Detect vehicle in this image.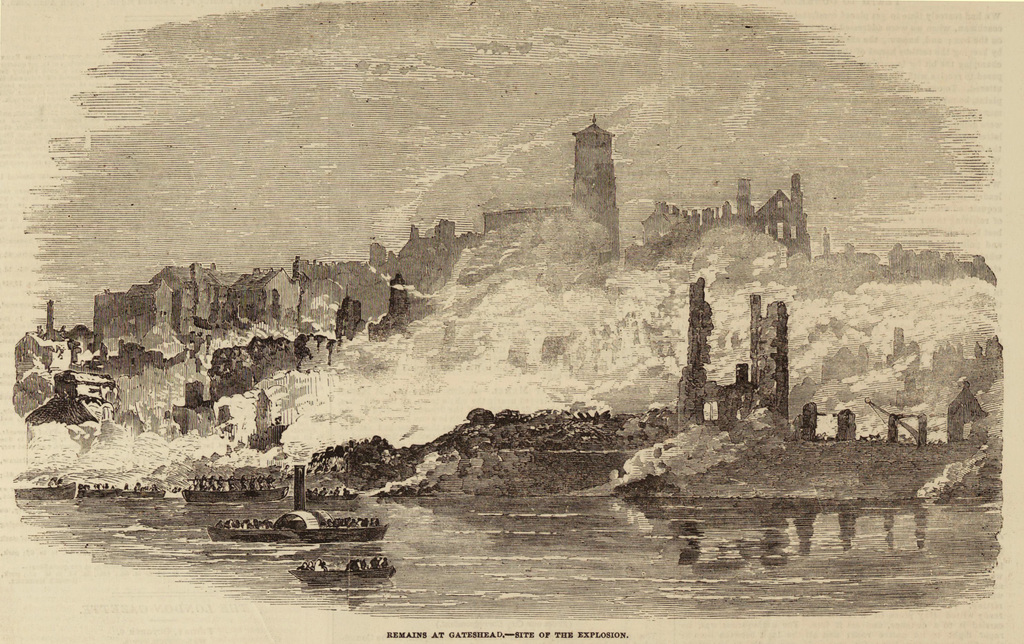
Detection: crop(198, 487, 374, 565).
